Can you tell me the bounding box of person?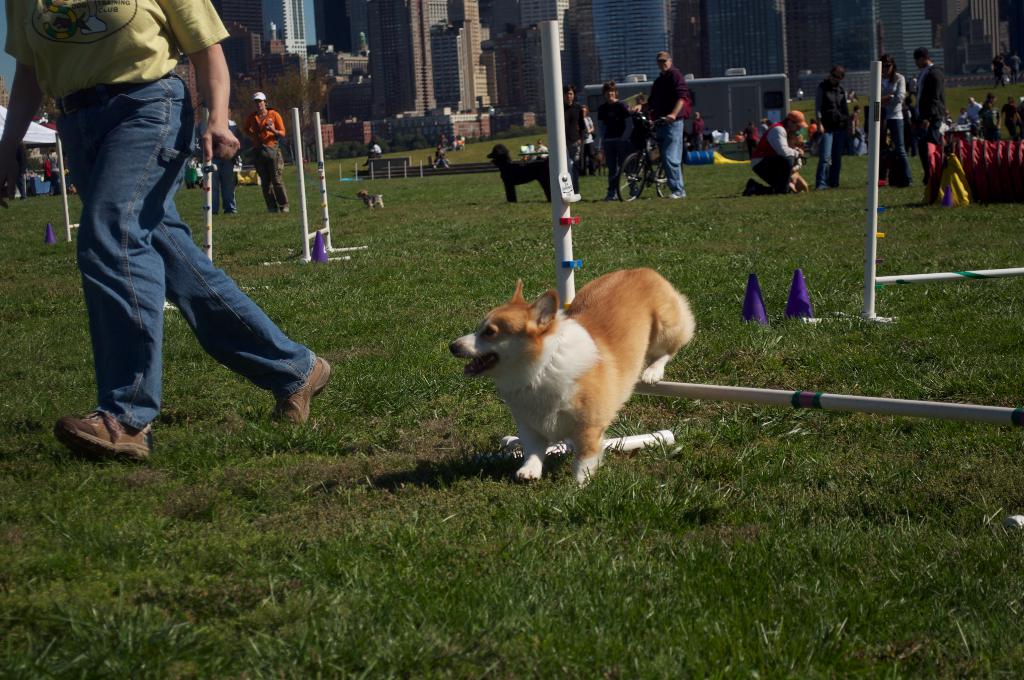
<box>4,0,335,462</box>.
